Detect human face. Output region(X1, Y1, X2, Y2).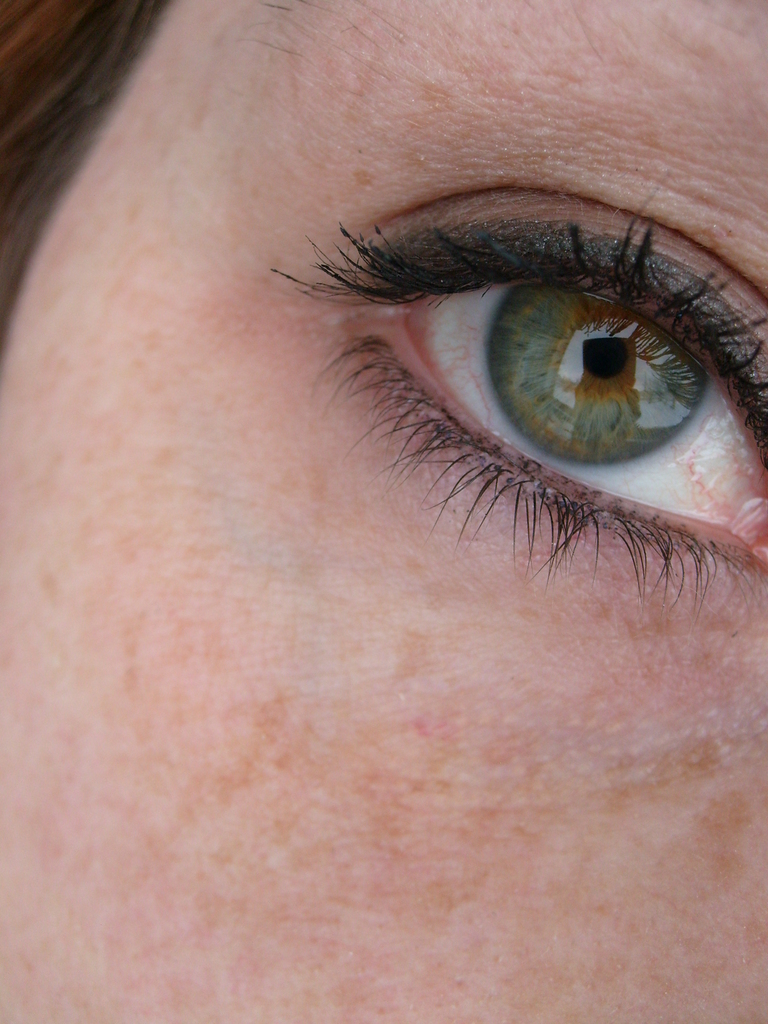
region(0, 0, 767, 1023).
